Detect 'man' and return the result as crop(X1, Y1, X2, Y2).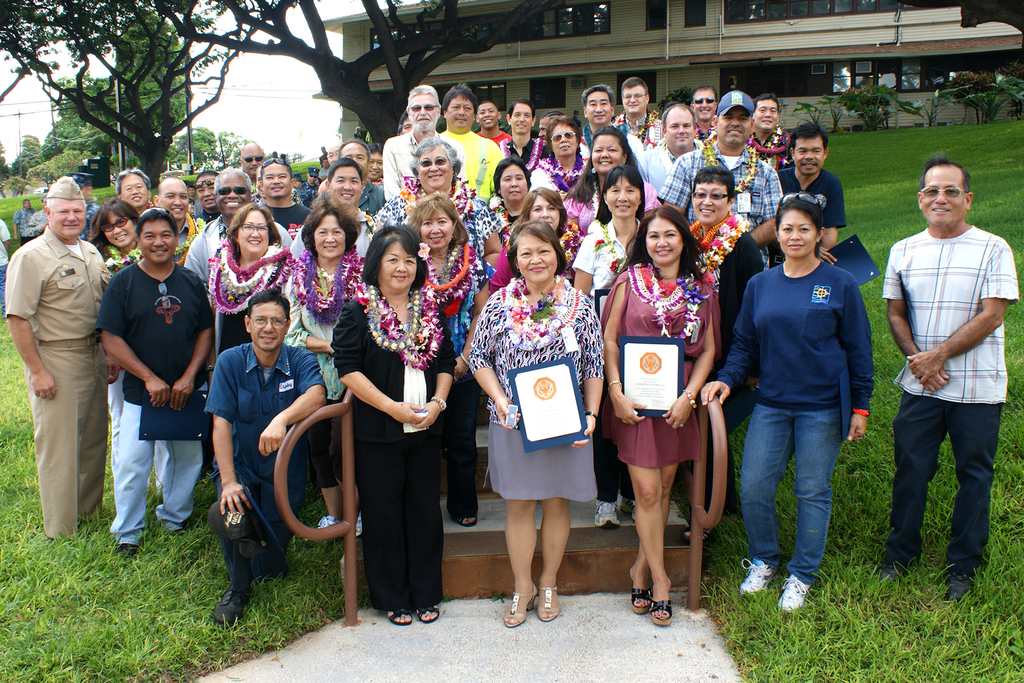
crop(500, 95, 548, 172).
